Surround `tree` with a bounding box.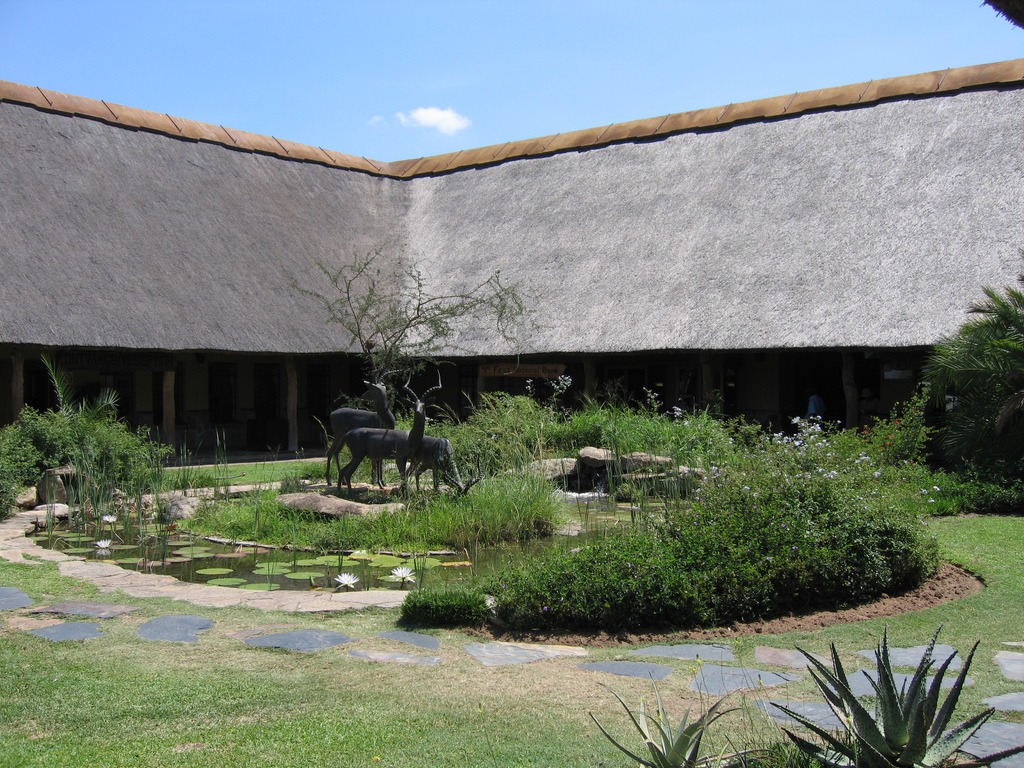
(left=410, top=406, right=950, bottom=636).
